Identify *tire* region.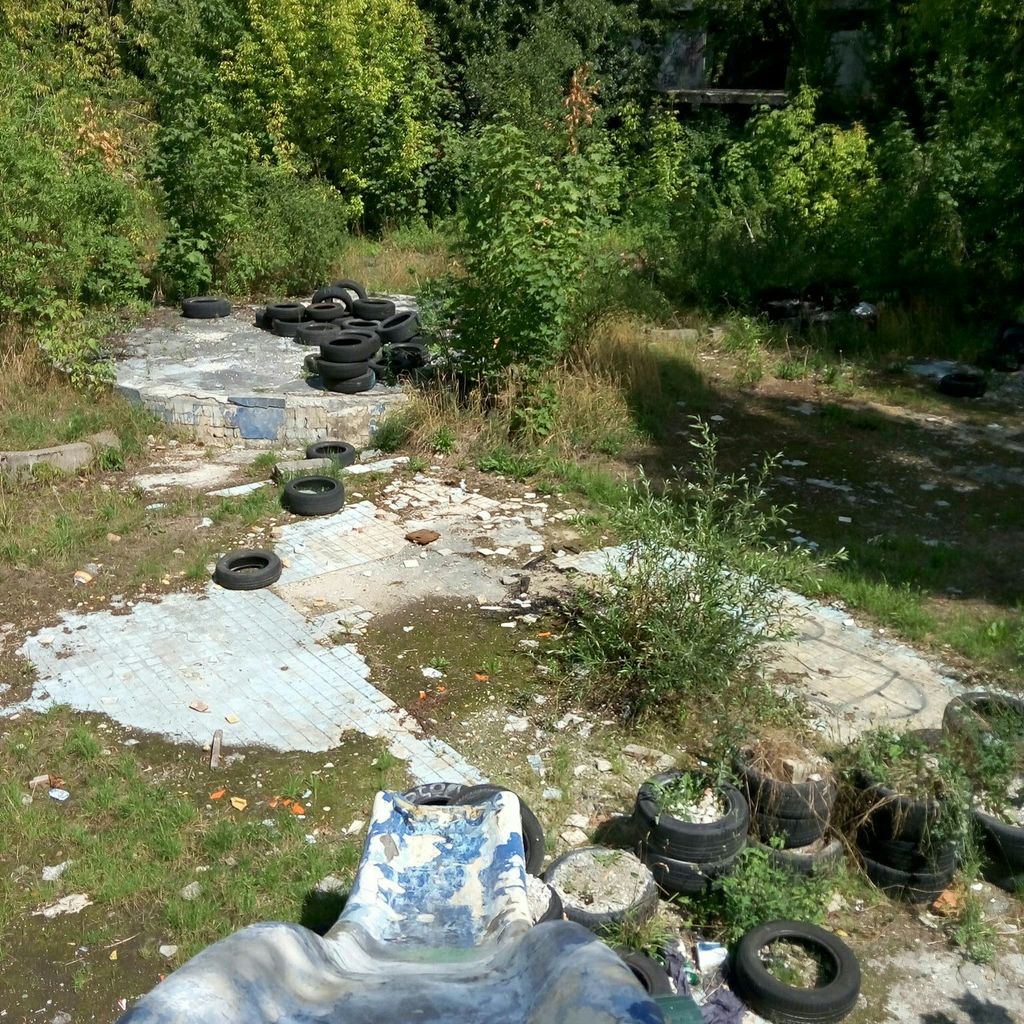
Region: x1=636 y1=841 x2=752 y2=889.
